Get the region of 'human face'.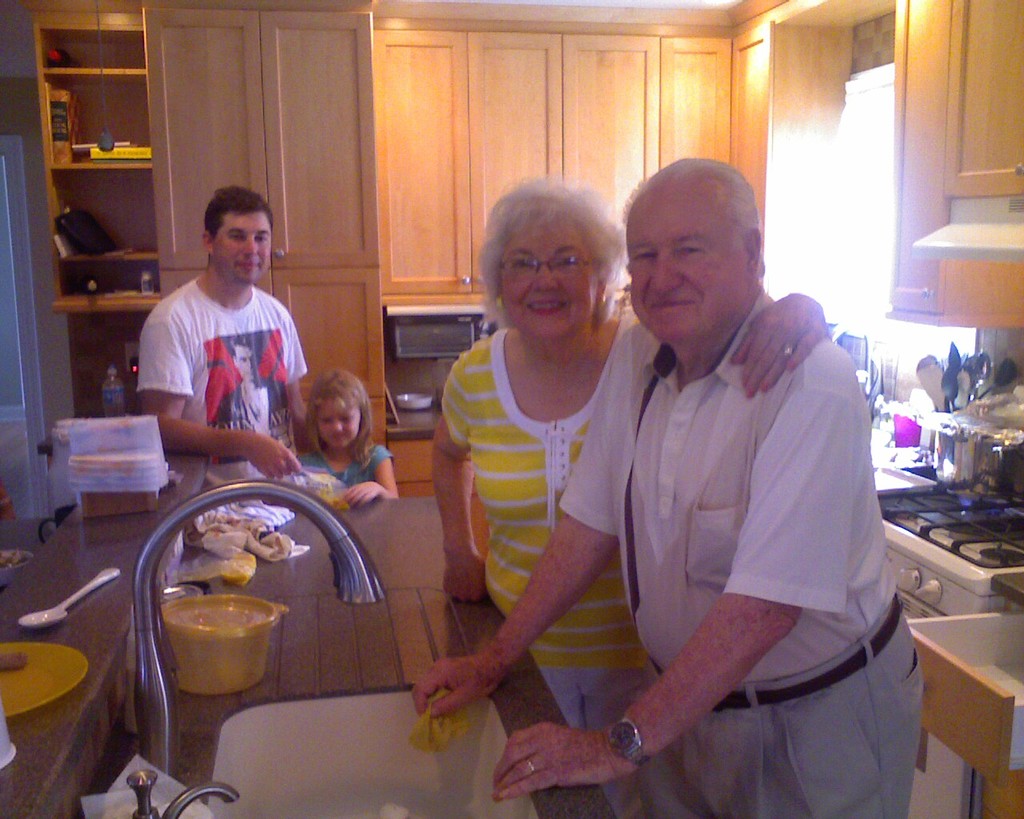
x1=316 y1=392 x2=364 y2=449.
